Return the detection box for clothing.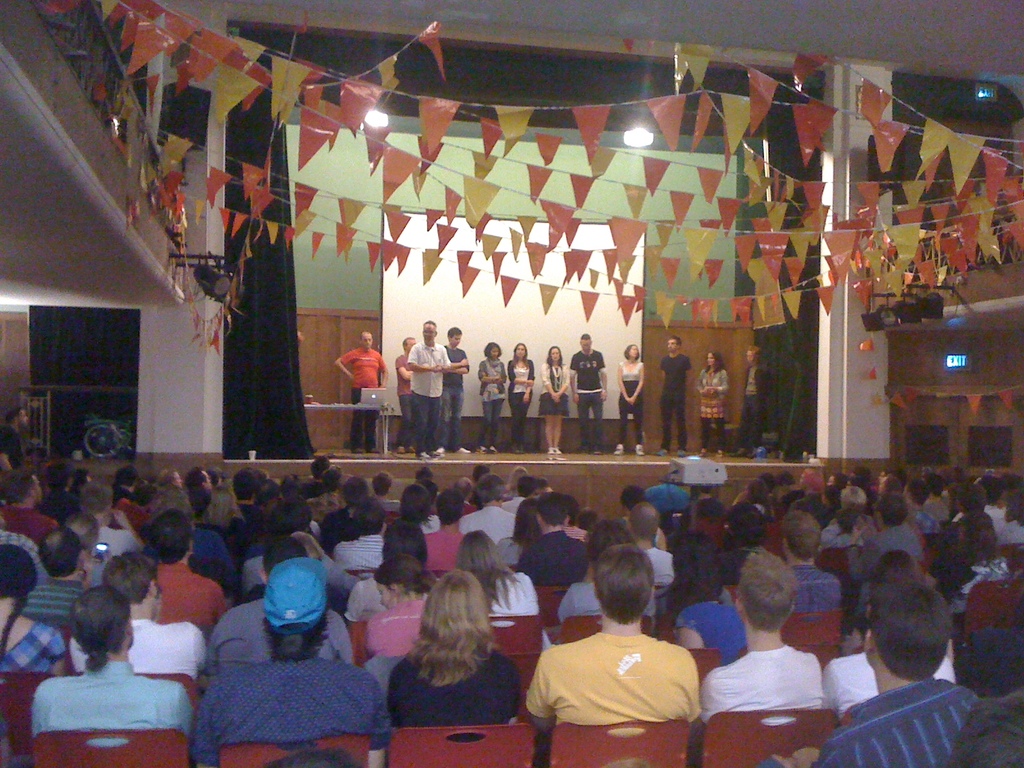
819 525 857 550.
